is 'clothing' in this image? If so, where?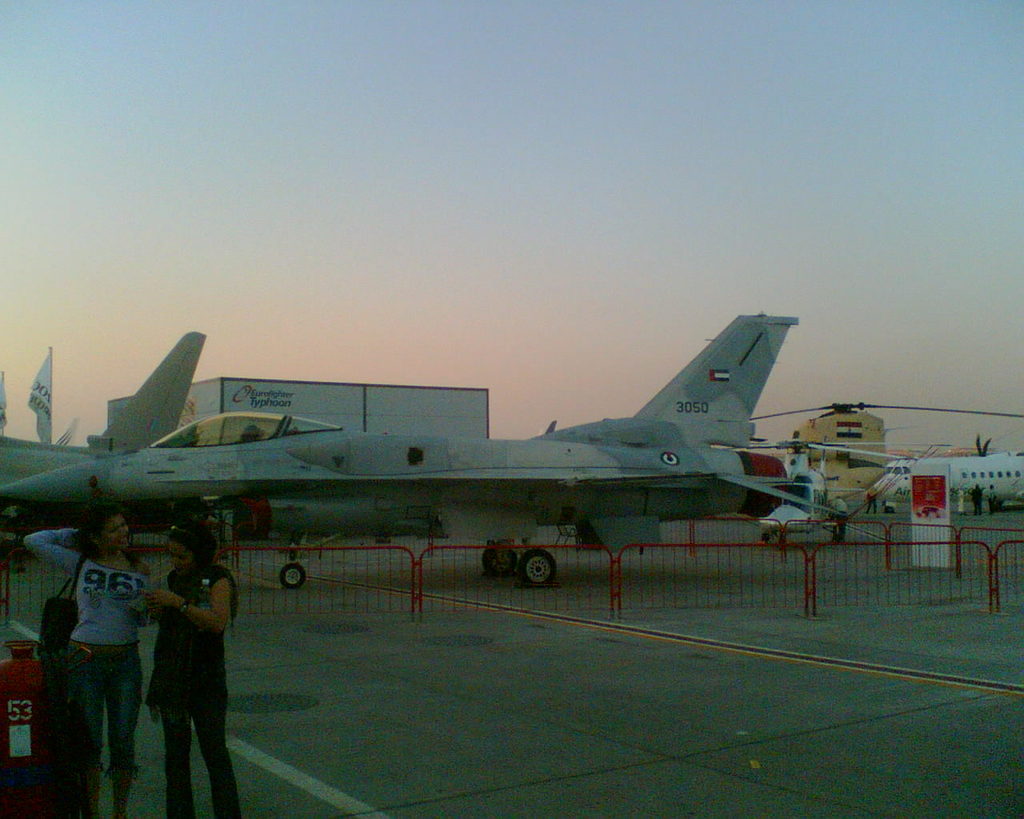
Yes, at (left=149, top=564, right=243, bottom=818).
